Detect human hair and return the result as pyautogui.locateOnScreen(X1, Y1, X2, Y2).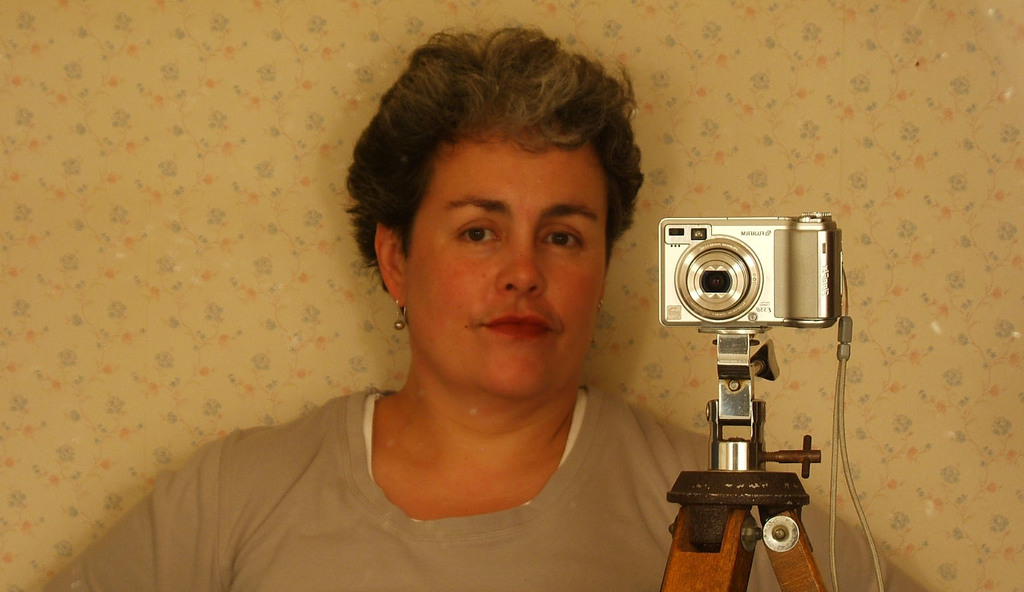
pyautogui.locateOnScreen(357, 19, 662, 373).
